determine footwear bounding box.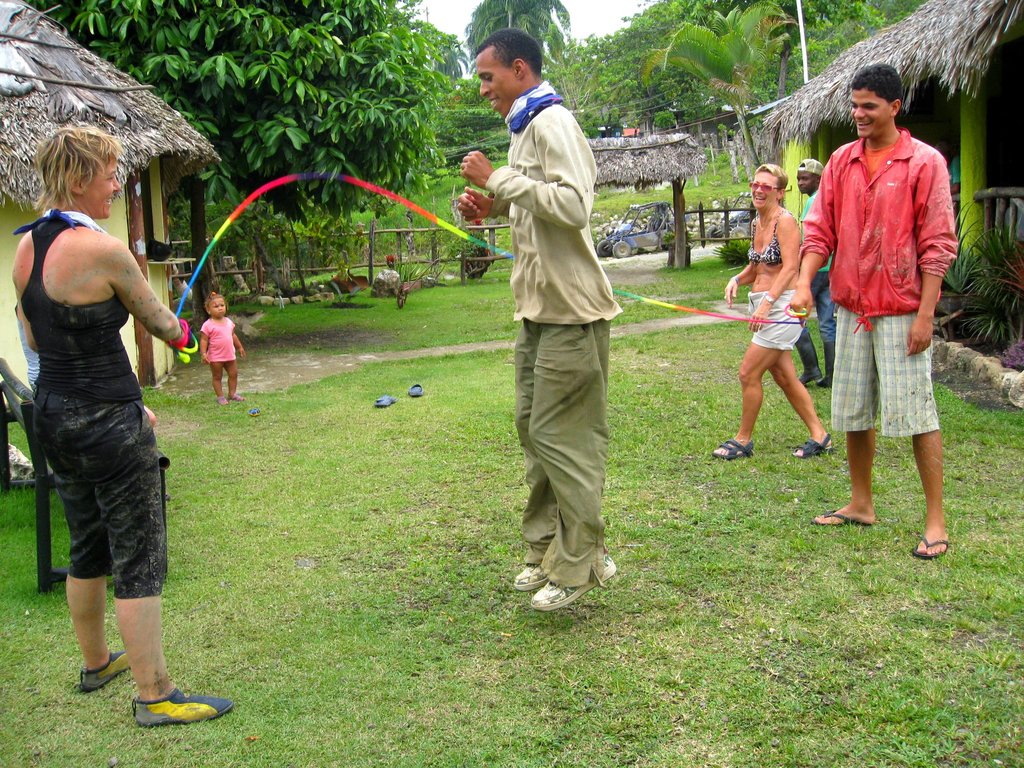
Determined: {"x1": 511, "y1": 559, "x2": 548, "y2": 593}.
